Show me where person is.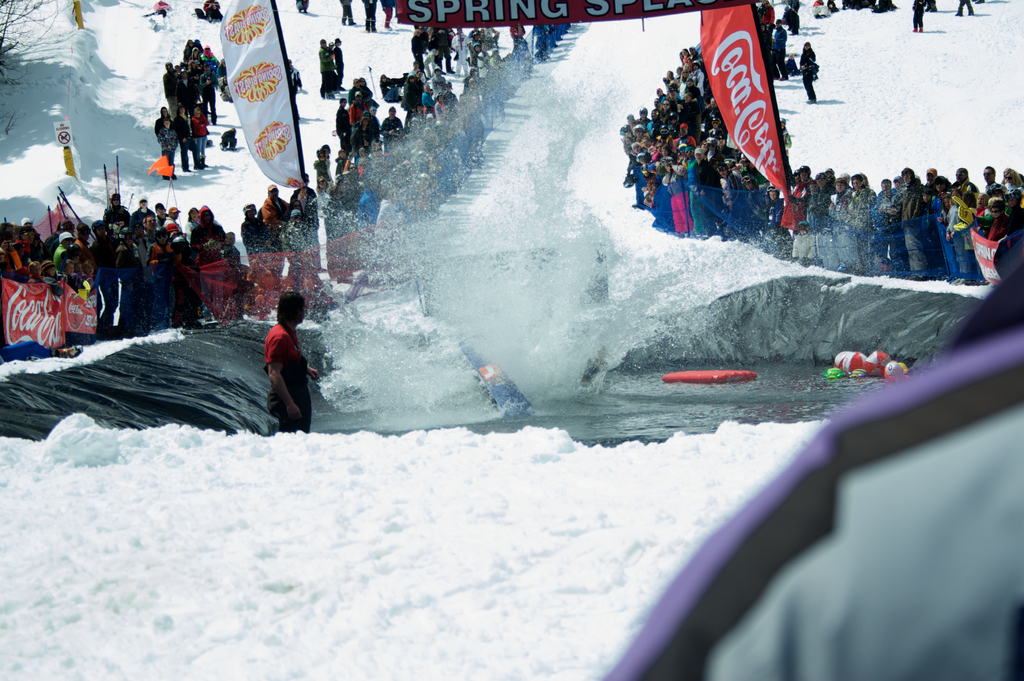
person is at (703, 95, 726, 121).
